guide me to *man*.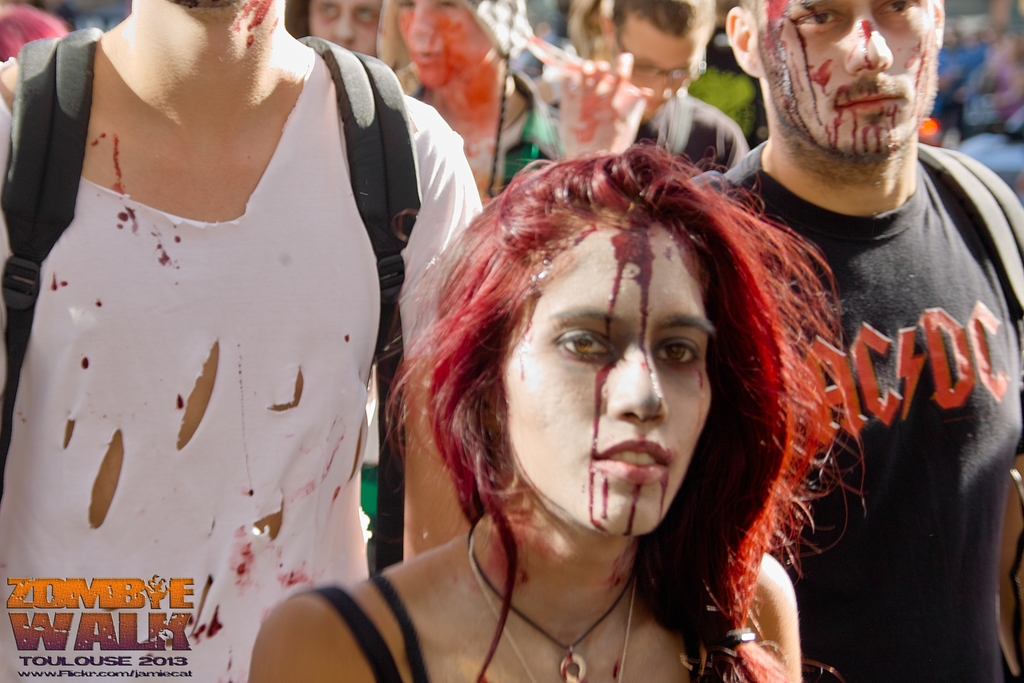
Guidance: x1=679, y1=0, x2=1023, y2=682.
